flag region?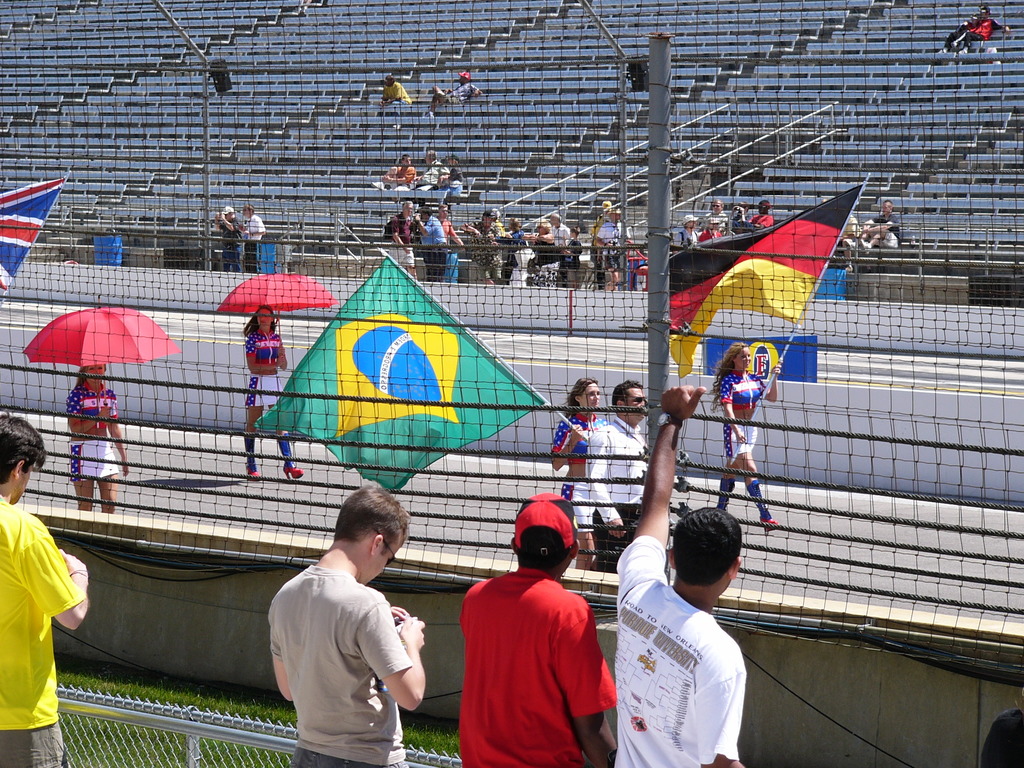
{"x1": 0, "y1": 172, "x2": 70, "y2": 307}
